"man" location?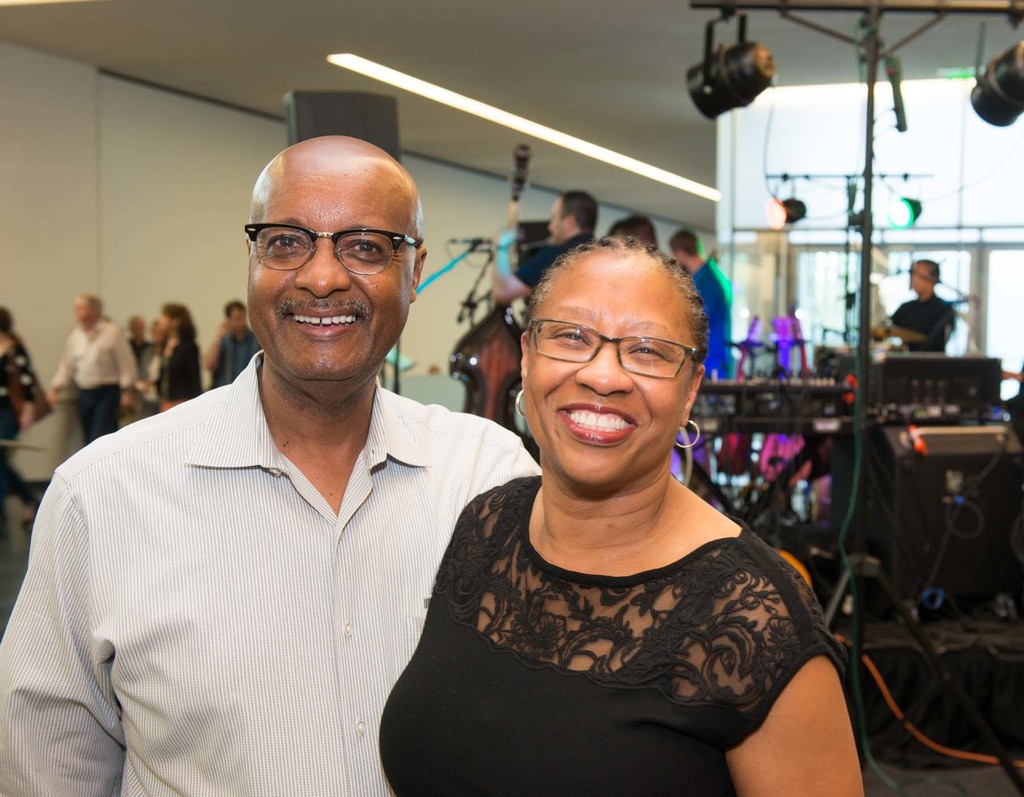
box(34, 134, 540, 776)
